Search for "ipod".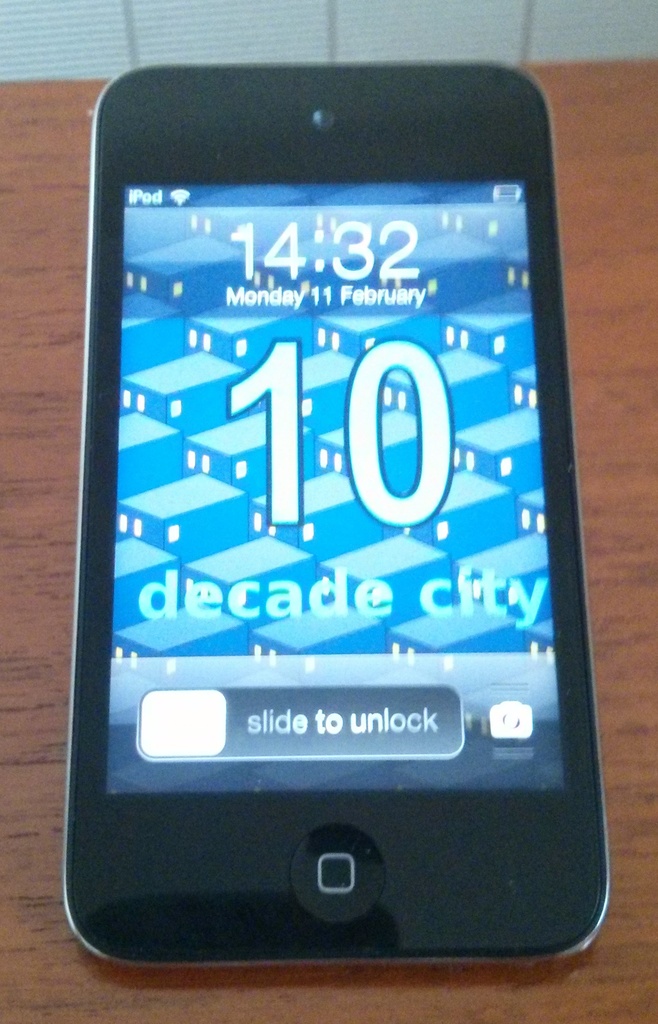
Found at [64, 62, 614, 966].
